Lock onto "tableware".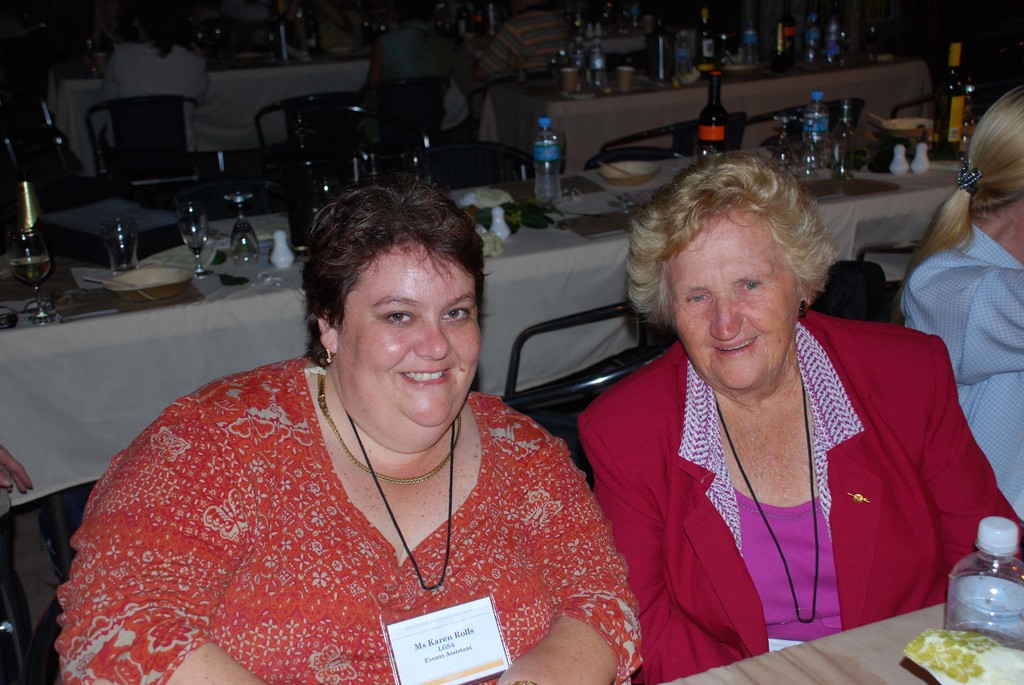
Locked: left=913, top=140, right=932, bottom=175.
